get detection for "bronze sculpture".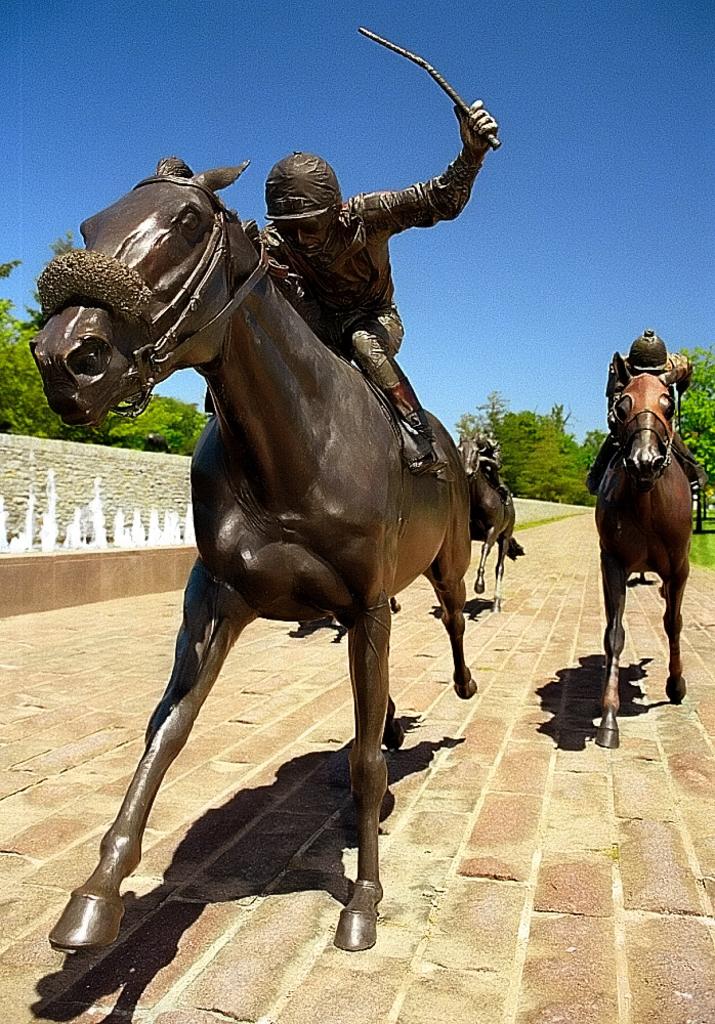
Detection: <region>581, 330, 707, 754</region>.
